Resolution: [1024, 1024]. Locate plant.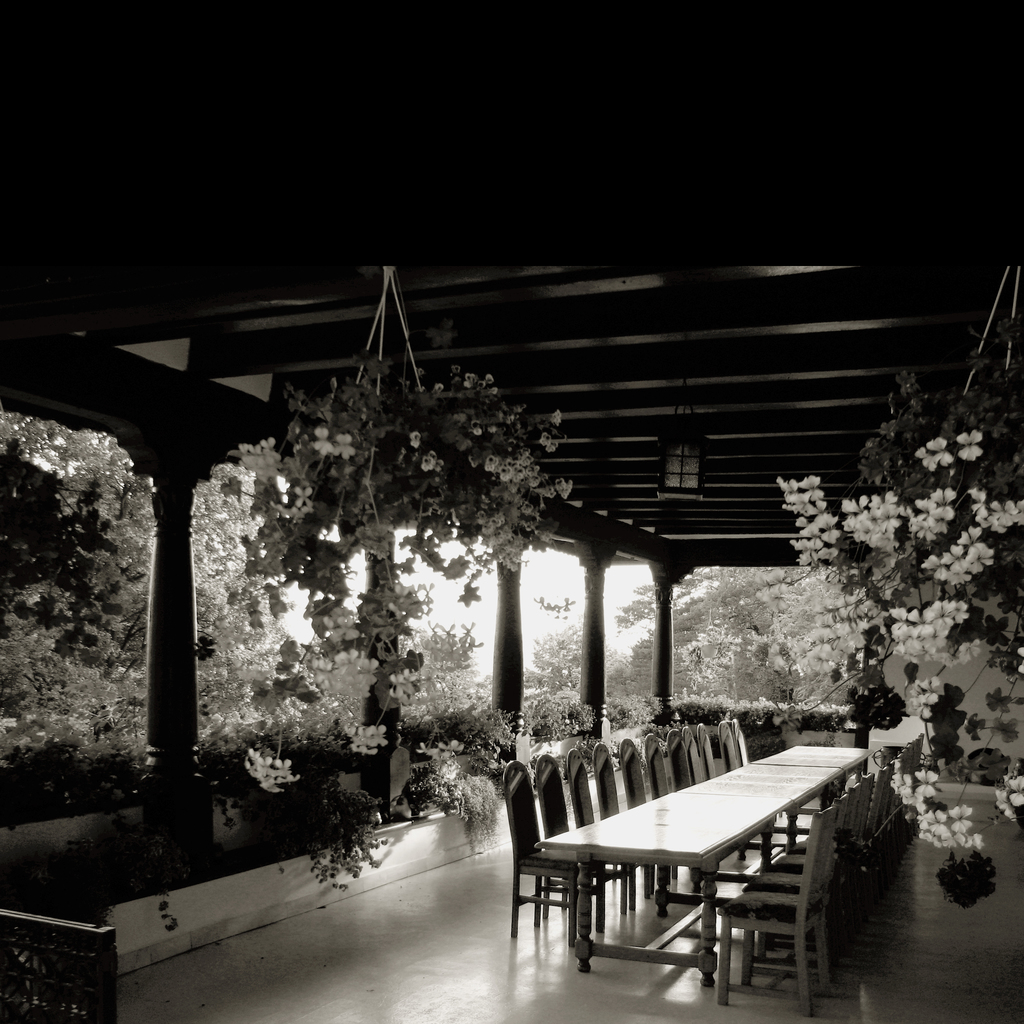
(401, 694, 515, 854).
